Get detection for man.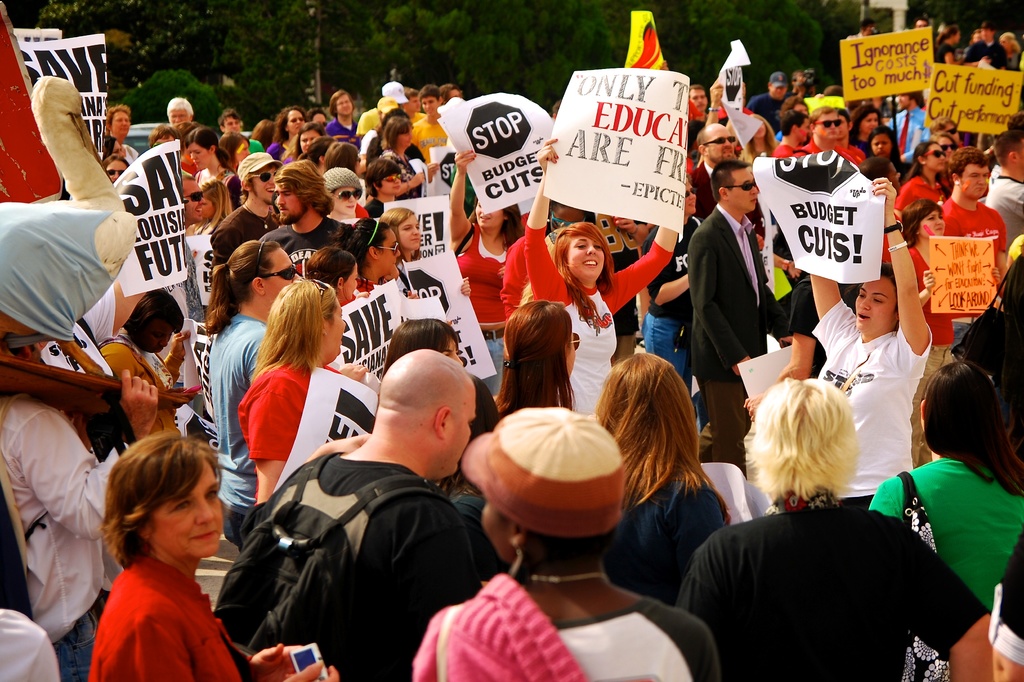
Detection: pyautogui.locateOnScreen(770, 106, 805, 161).
